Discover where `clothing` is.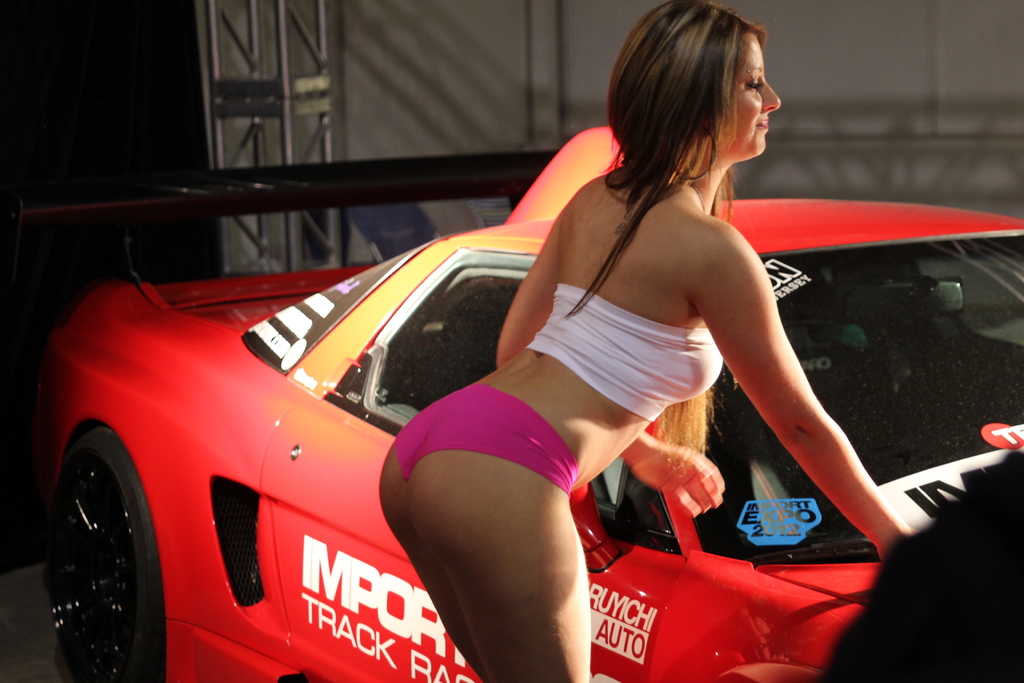
Discovered at <bbox>395, 283, 718, 497</bbox>.
